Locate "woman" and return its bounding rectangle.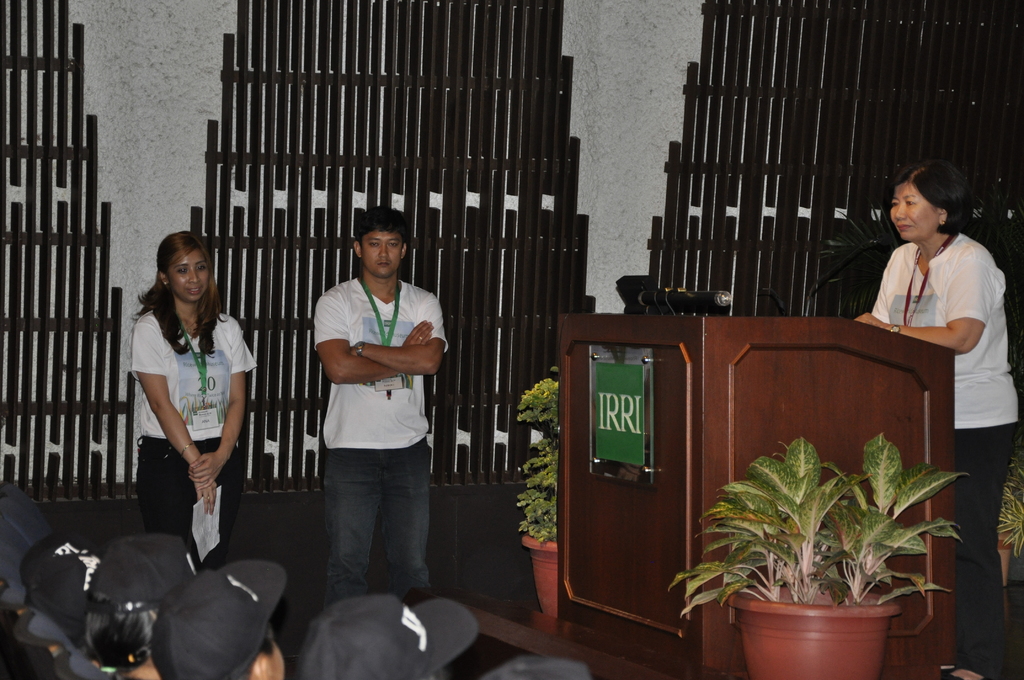
region(124, 238, 252, 567).
